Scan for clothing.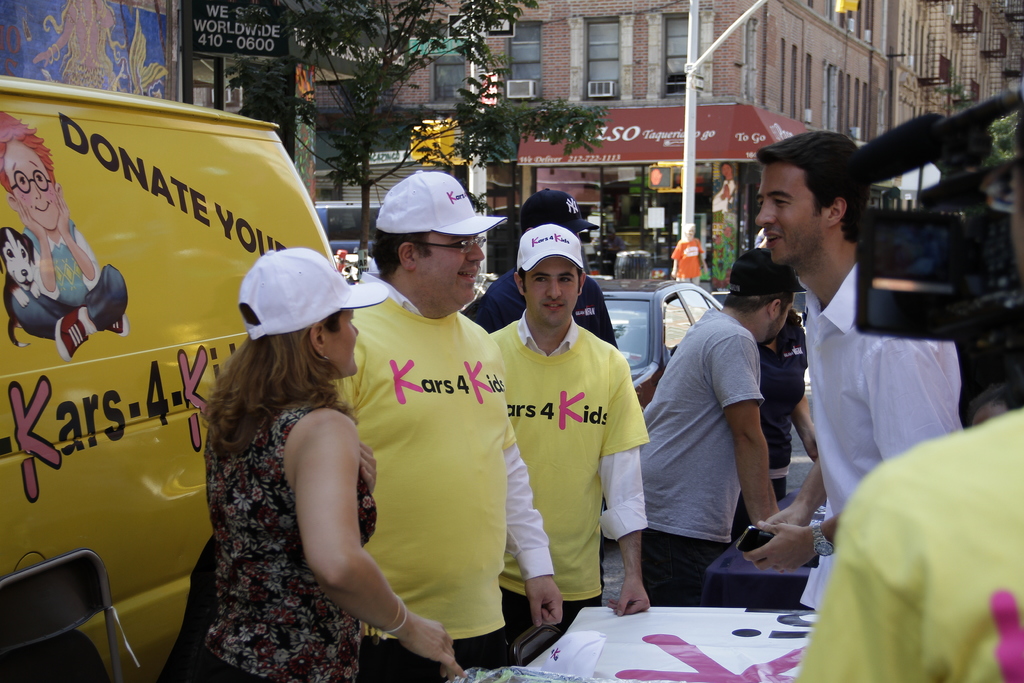
Scan result: bbox(671, 231, 705, 288).
